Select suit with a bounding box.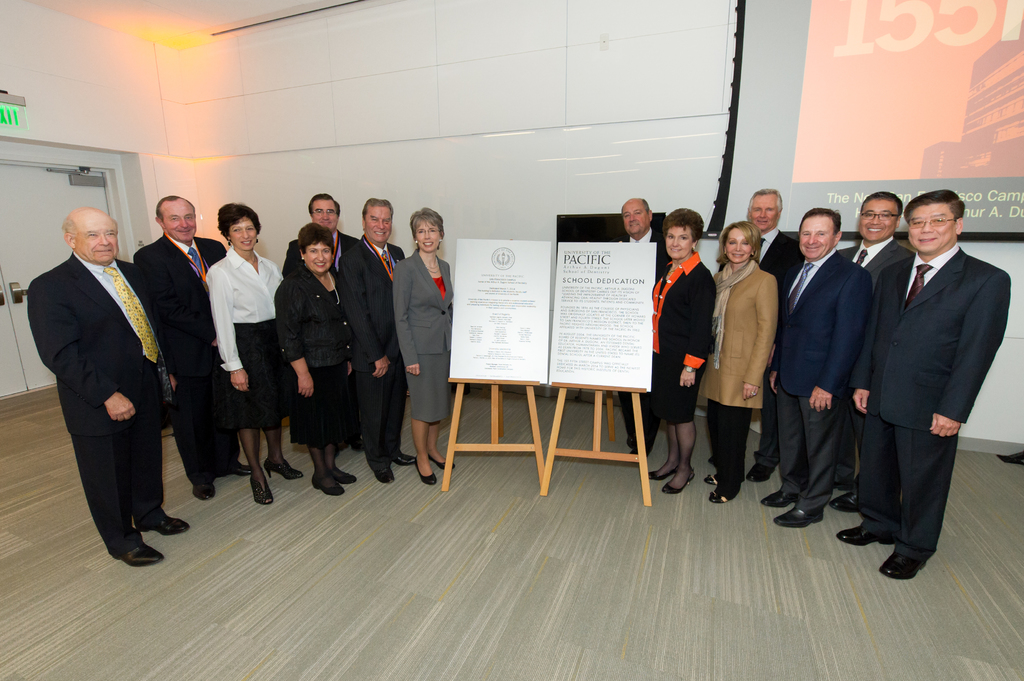
282,230,356,439.
